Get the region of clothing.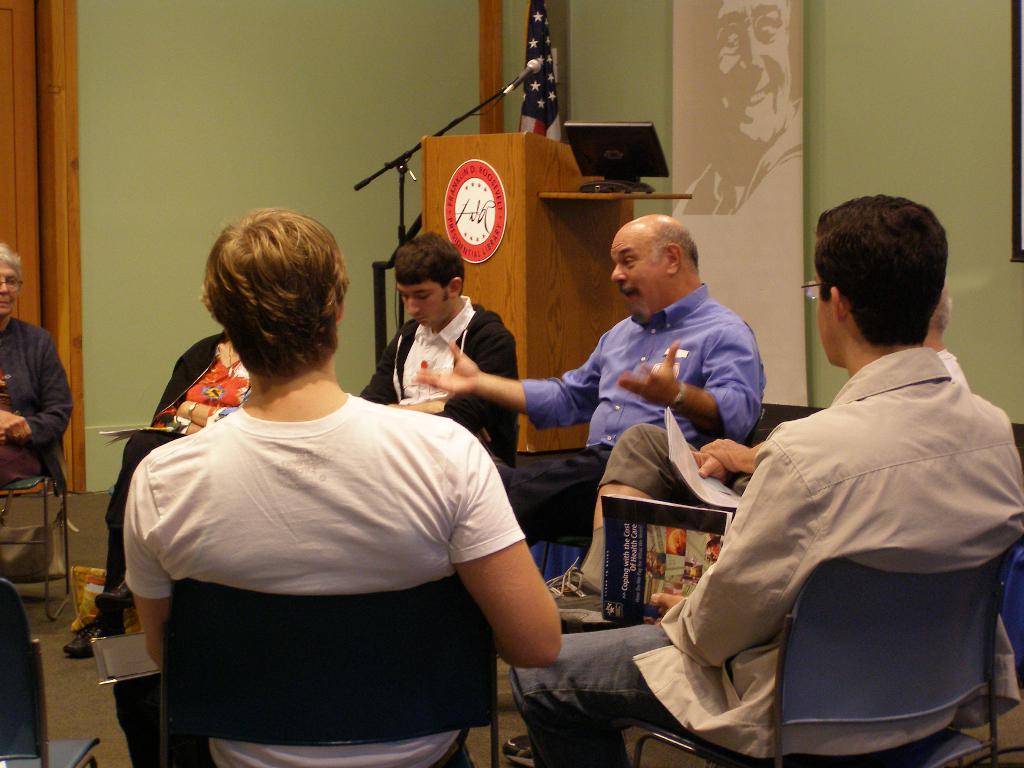
(left=95, top=323, right=255, bottom=634).
